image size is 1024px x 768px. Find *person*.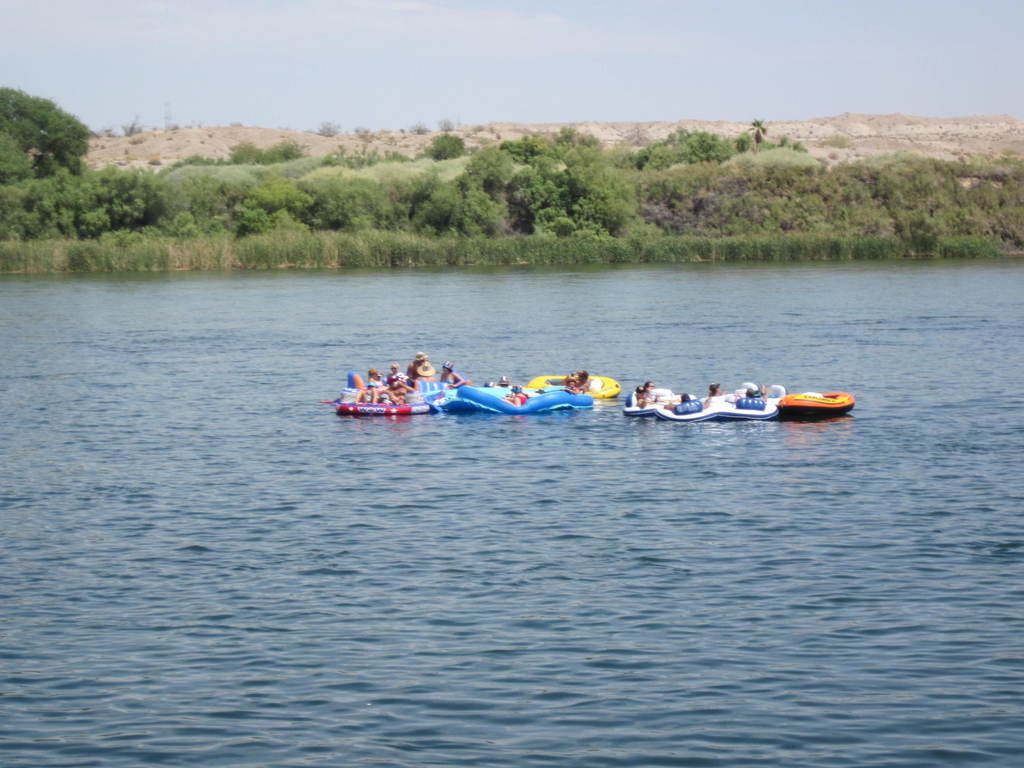
(577, 372, 593, 388).
